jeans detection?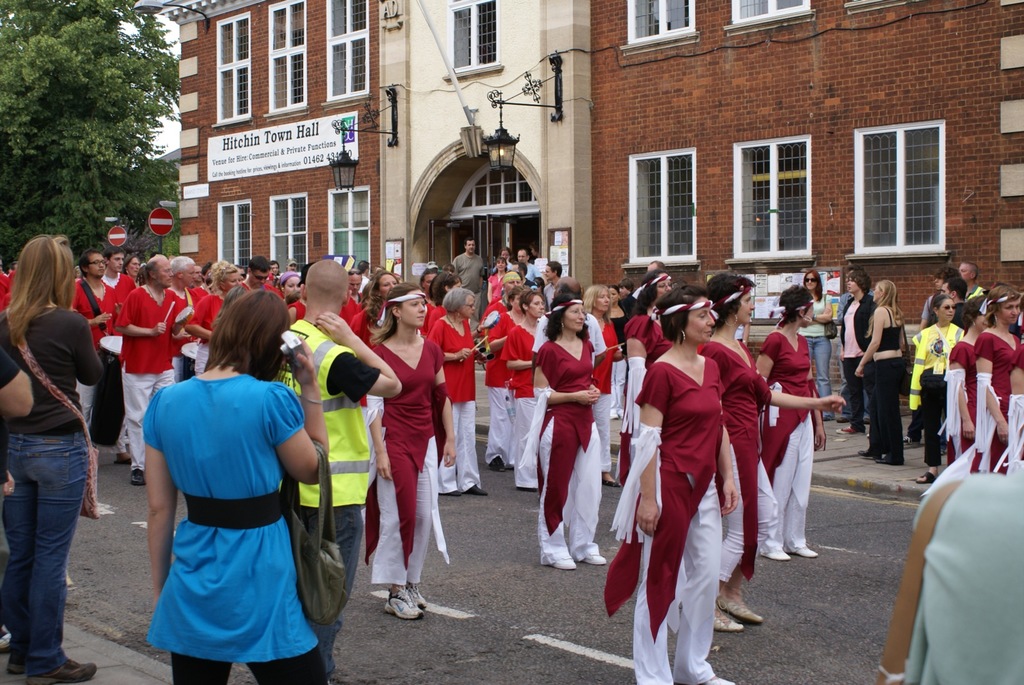
[left=864, top=372, right=906, bottom=461]
